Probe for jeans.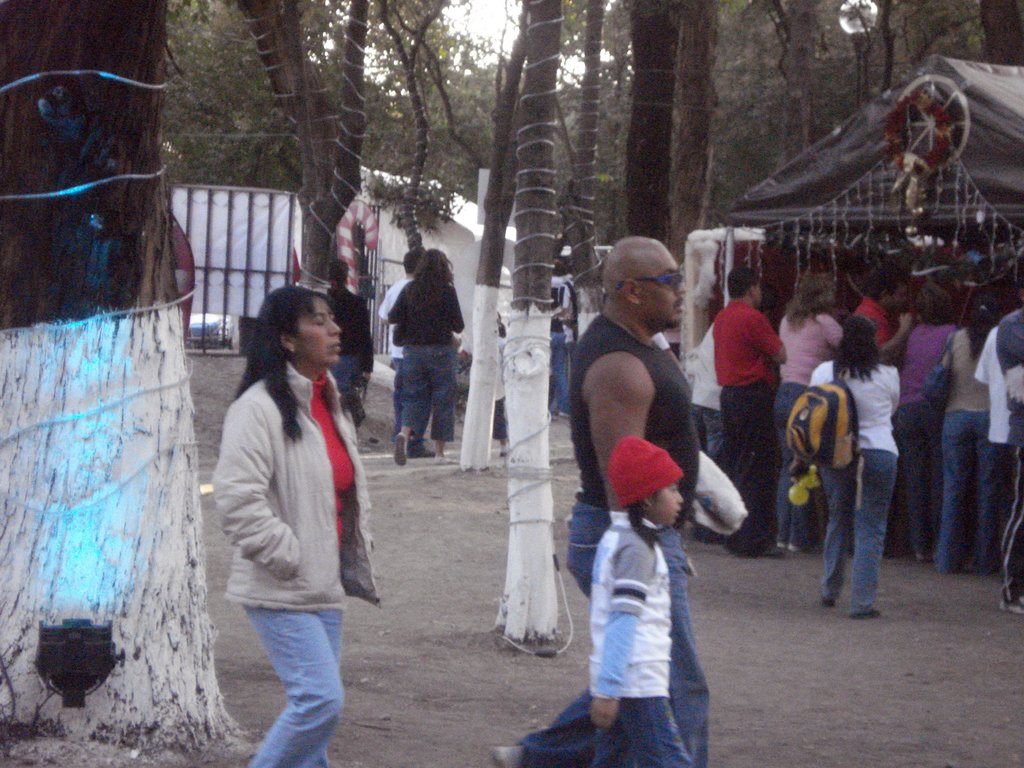
Probe result: [696,404,726,452].
